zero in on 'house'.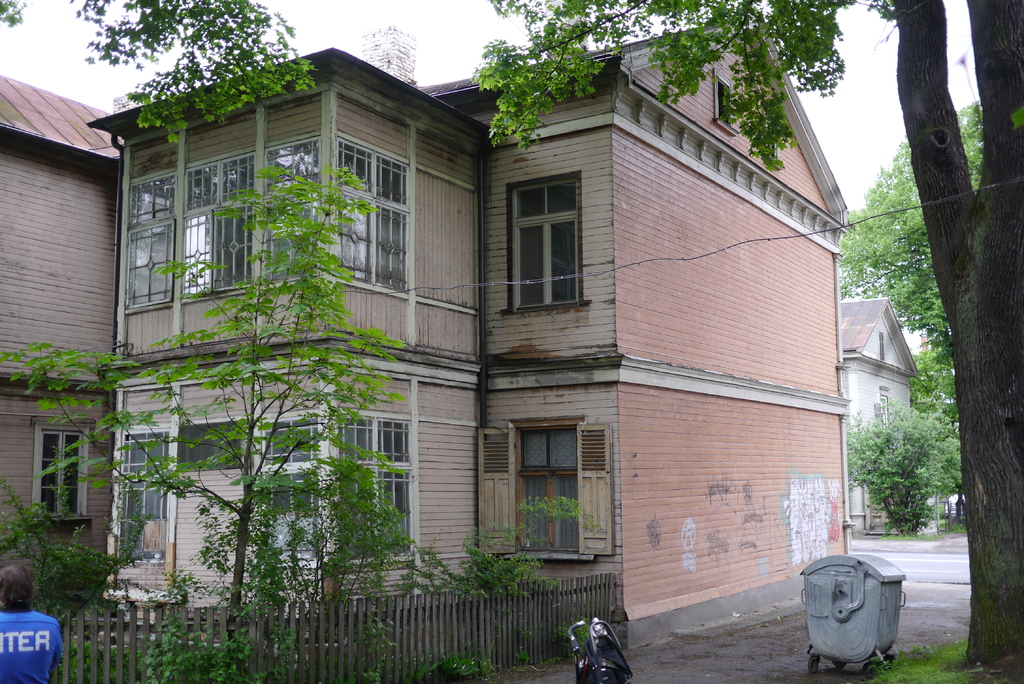
Zeroed in: [0,72,115,595].
